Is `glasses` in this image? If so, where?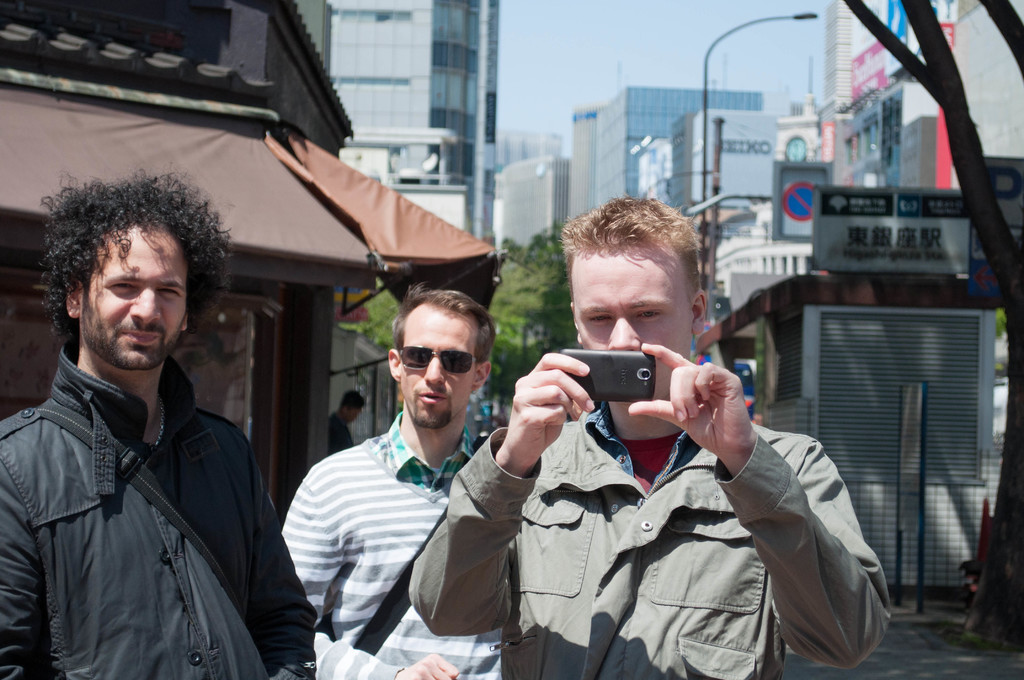
Yes, at (395, 344, 466, 371).
